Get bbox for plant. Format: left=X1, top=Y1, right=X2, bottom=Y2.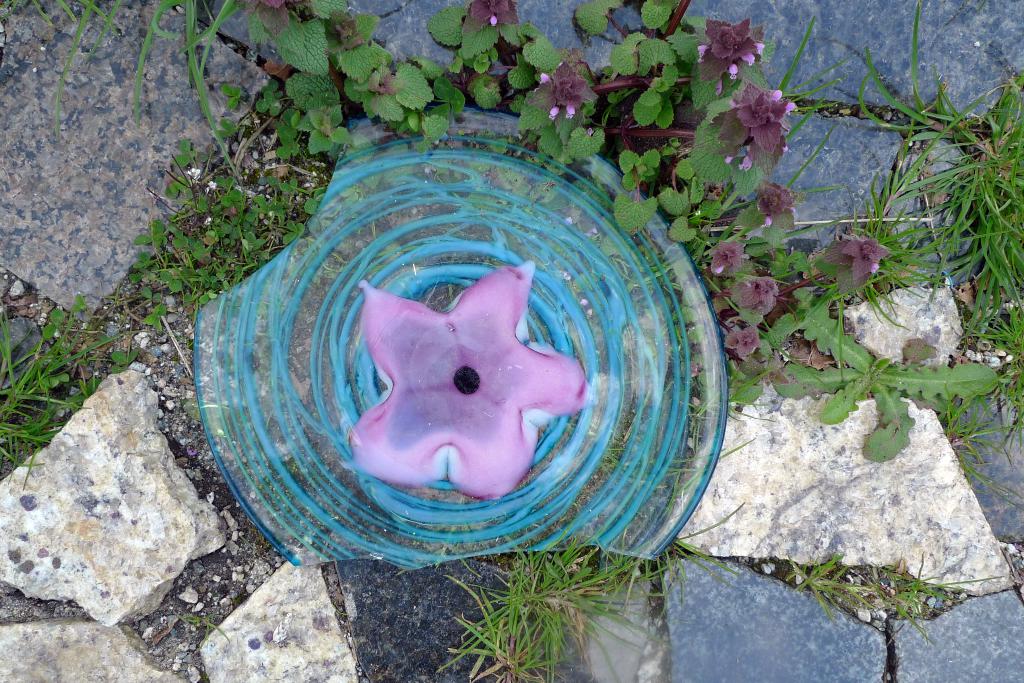
left=772, top=300, right=1004, bottom=465.
